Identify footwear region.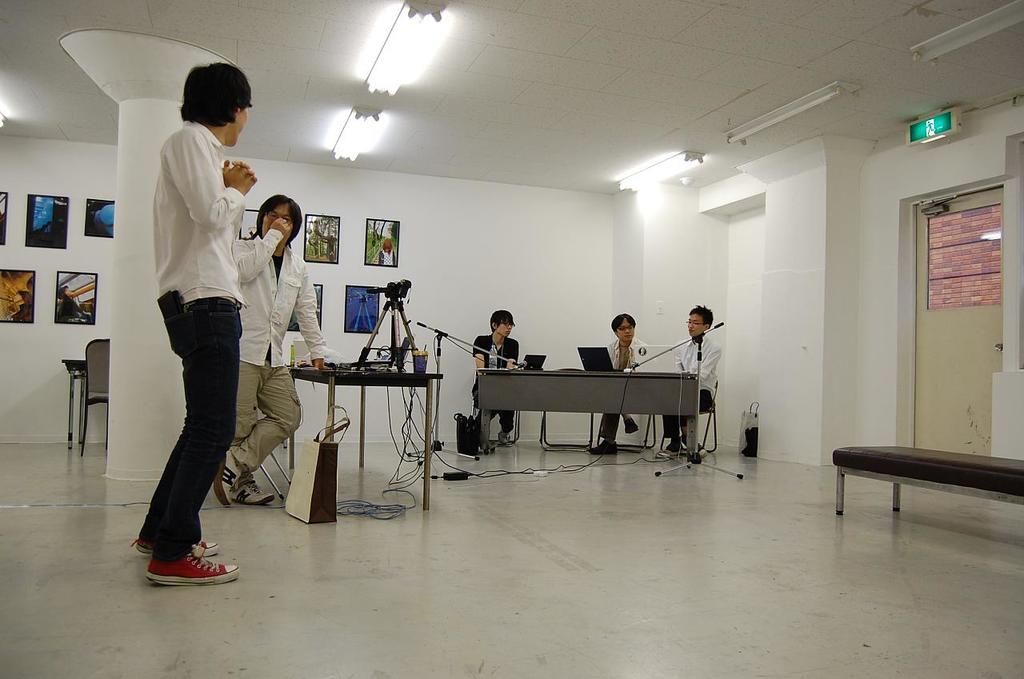
Region: (238, 469, 290, 513).
